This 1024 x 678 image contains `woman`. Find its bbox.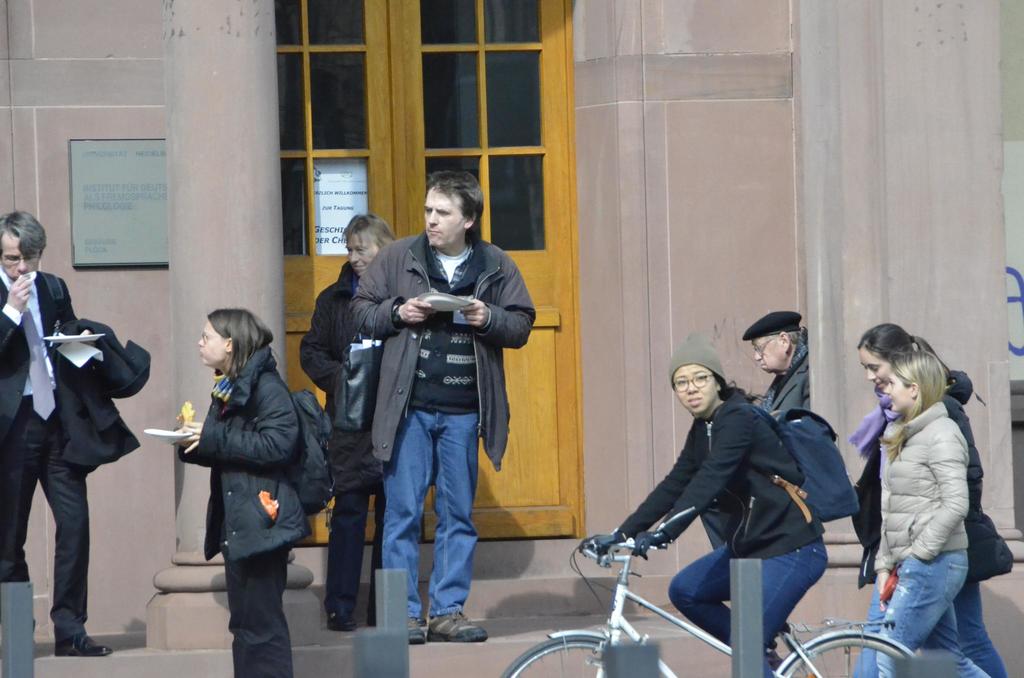
Rect(852, 324, 1010, 677).
